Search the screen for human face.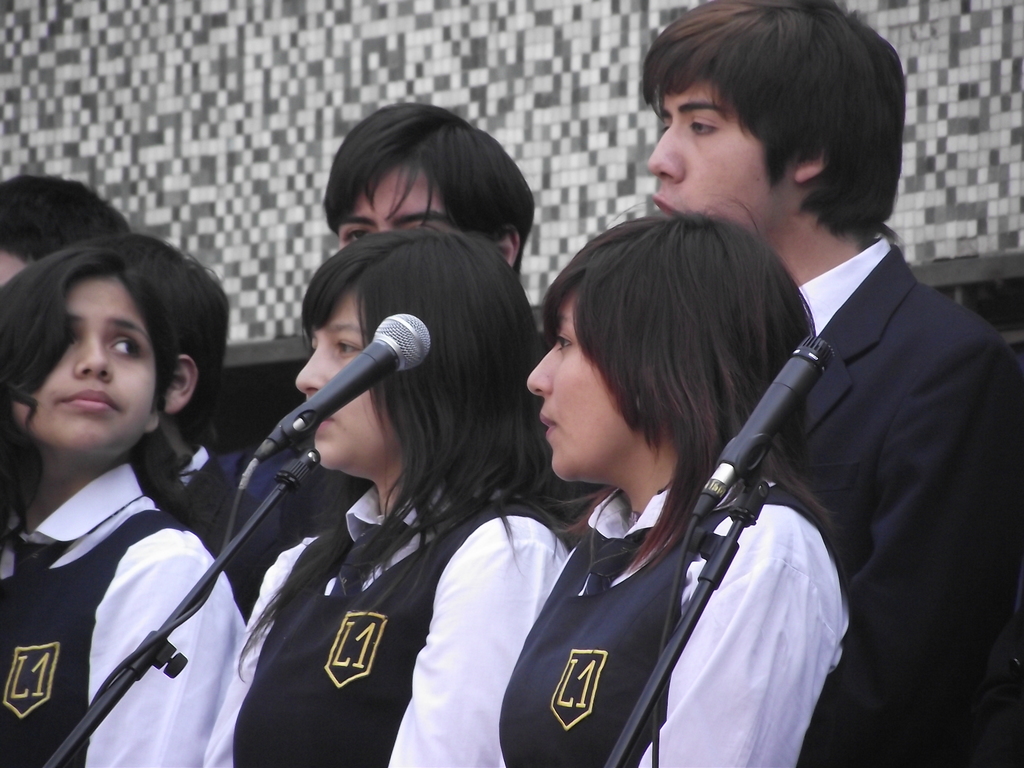
Found at 13/266/157/457.
